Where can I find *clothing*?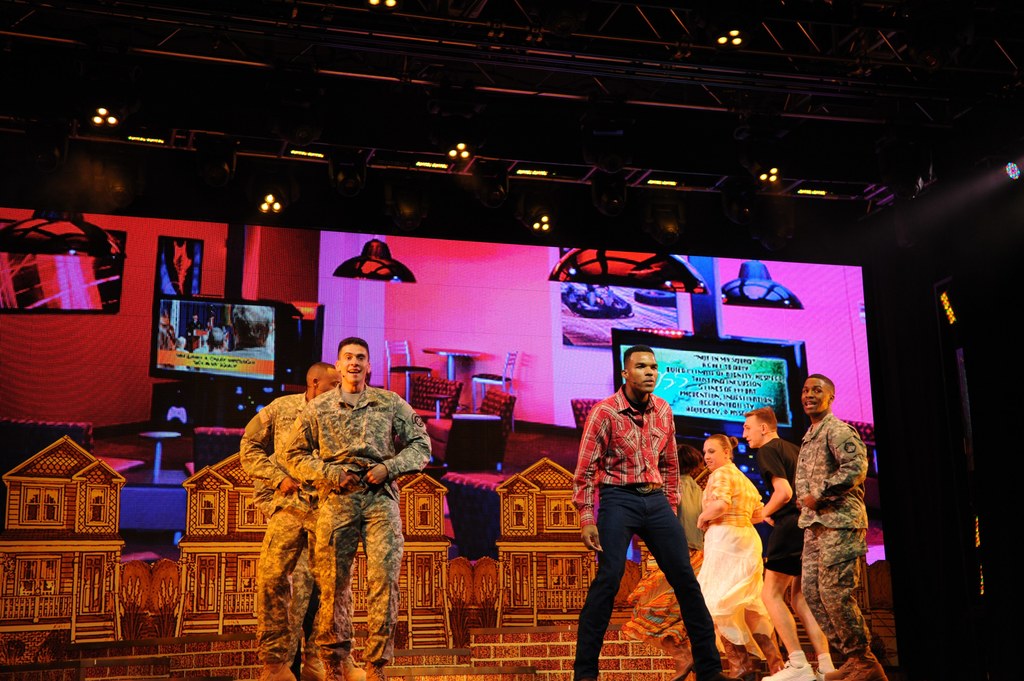
You can find it at 573:372:756:680.
